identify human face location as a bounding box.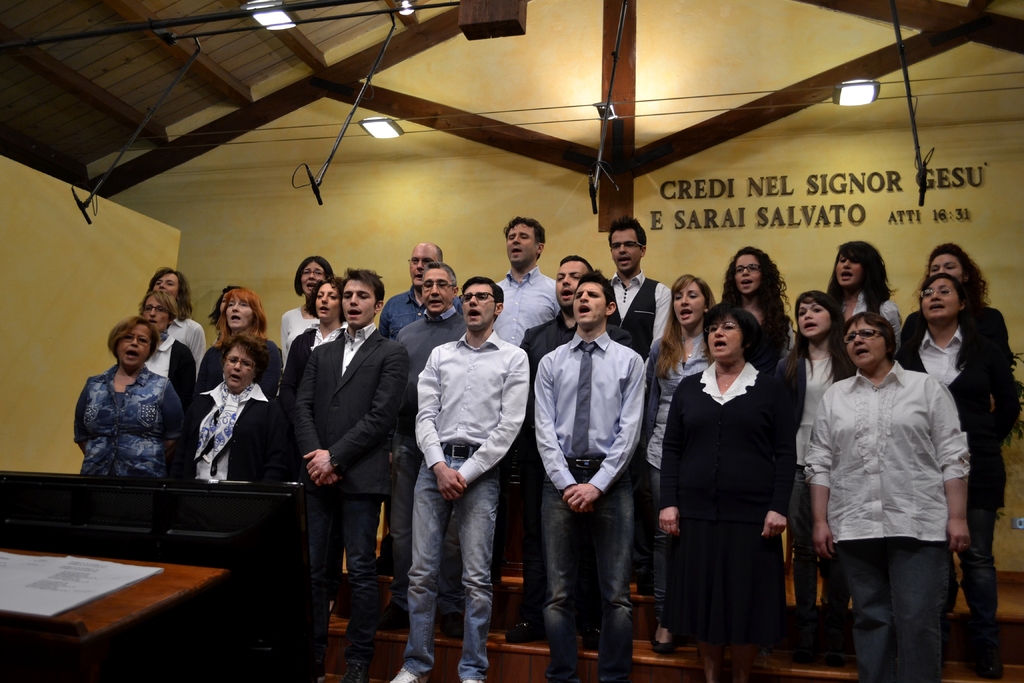
{"x1": 340, "y1": 278, "x2": 374, "y2": 325}.
